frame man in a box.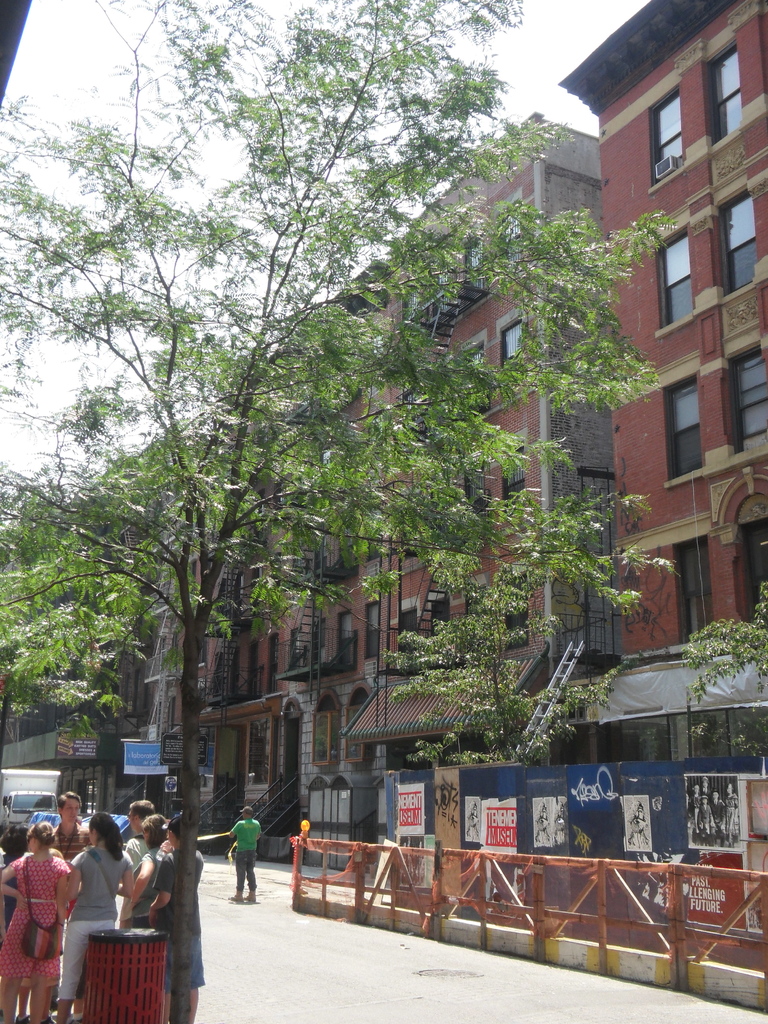
225, 802, 264, 903.
